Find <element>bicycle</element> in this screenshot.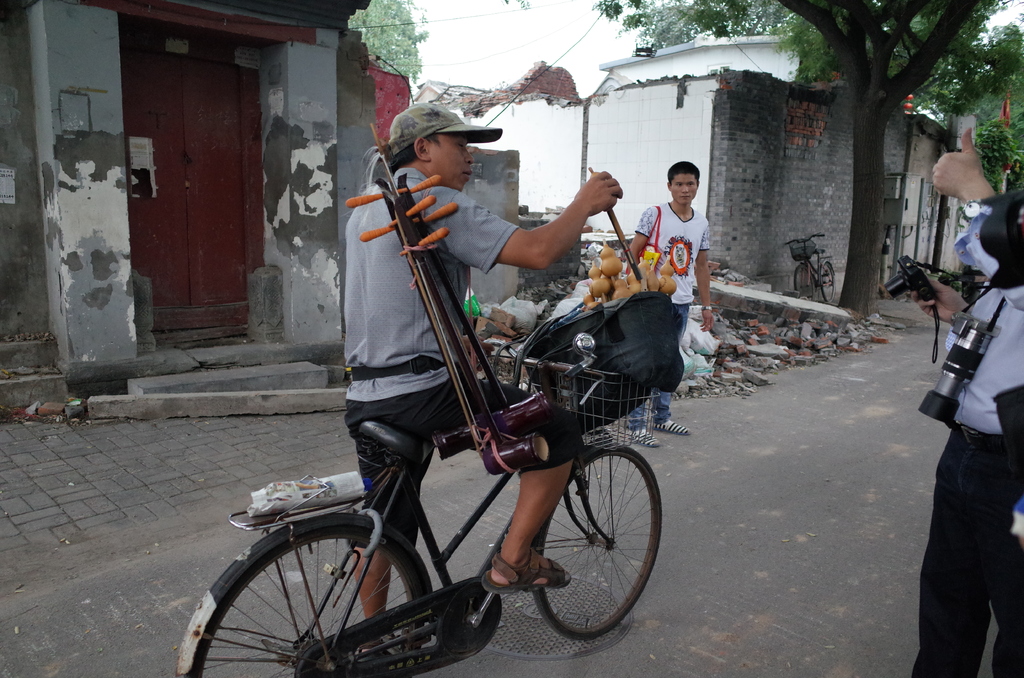
The bounding box for <element>bicycle</element> is box(172, 328, 688, 677).
